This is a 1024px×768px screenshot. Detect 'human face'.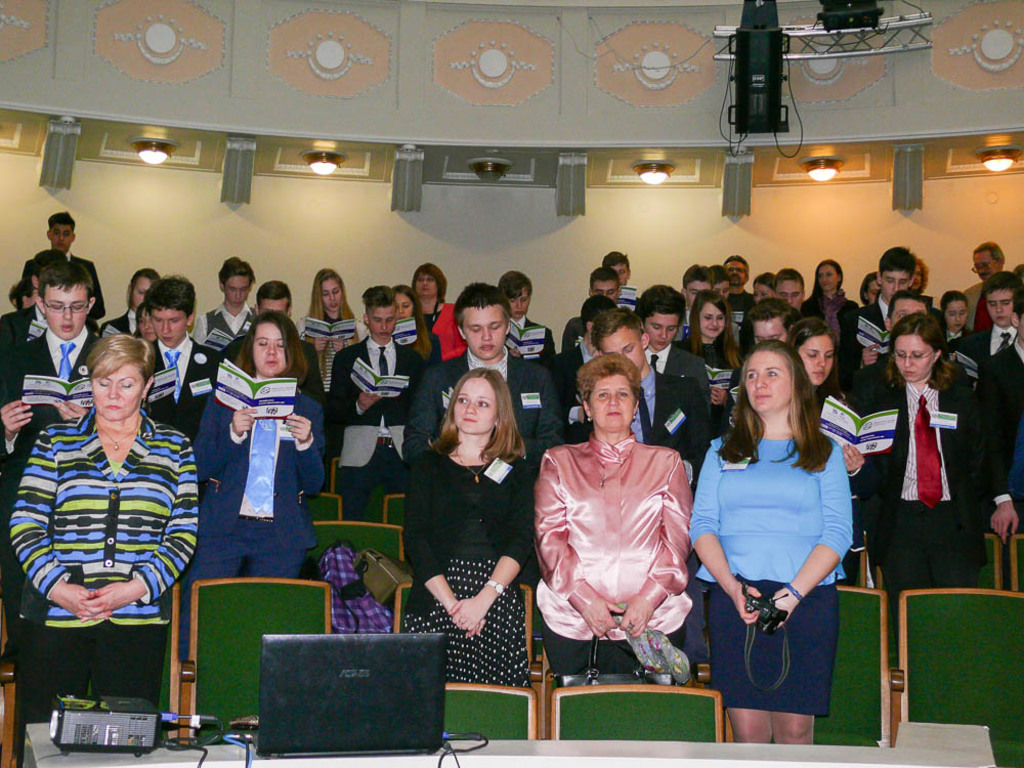
pyautogui.locateOnScreen(601, 329, 644, 368).
